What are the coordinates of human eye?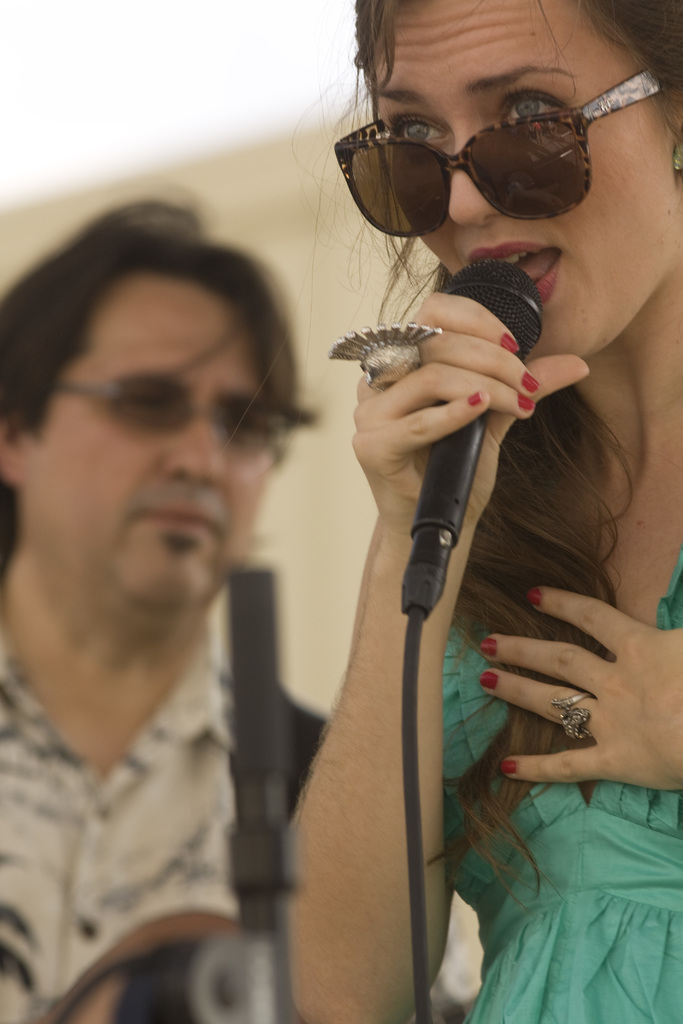
locate(229, 404, 271, 435).
